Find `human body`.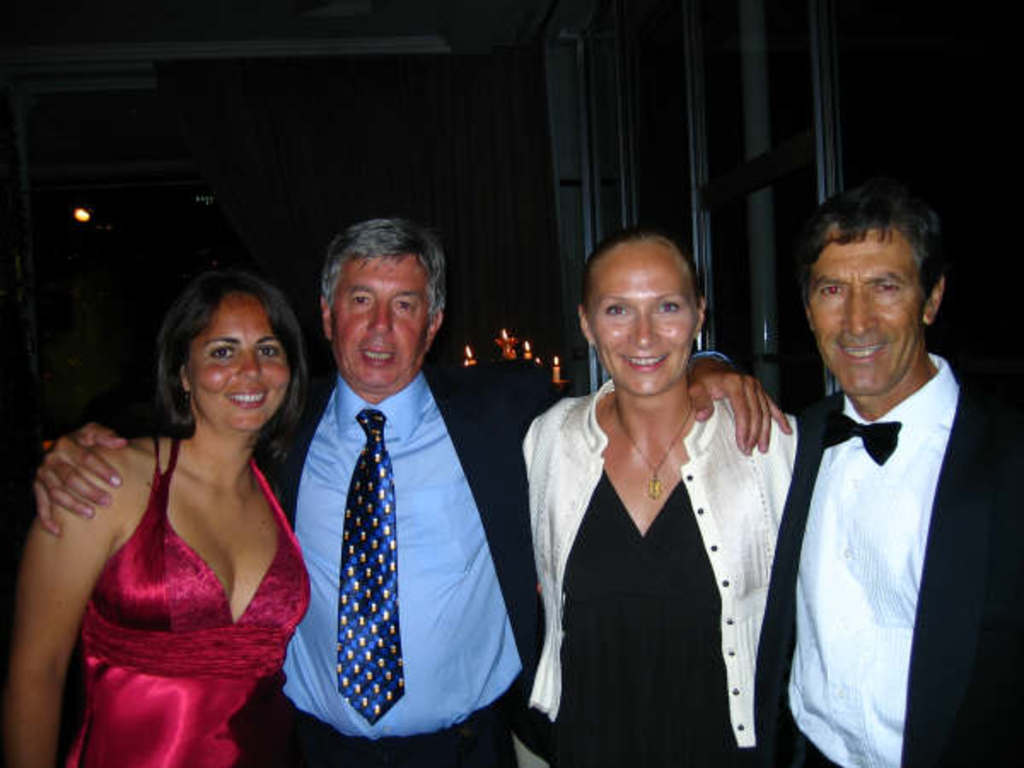
[31,218,792,766].
